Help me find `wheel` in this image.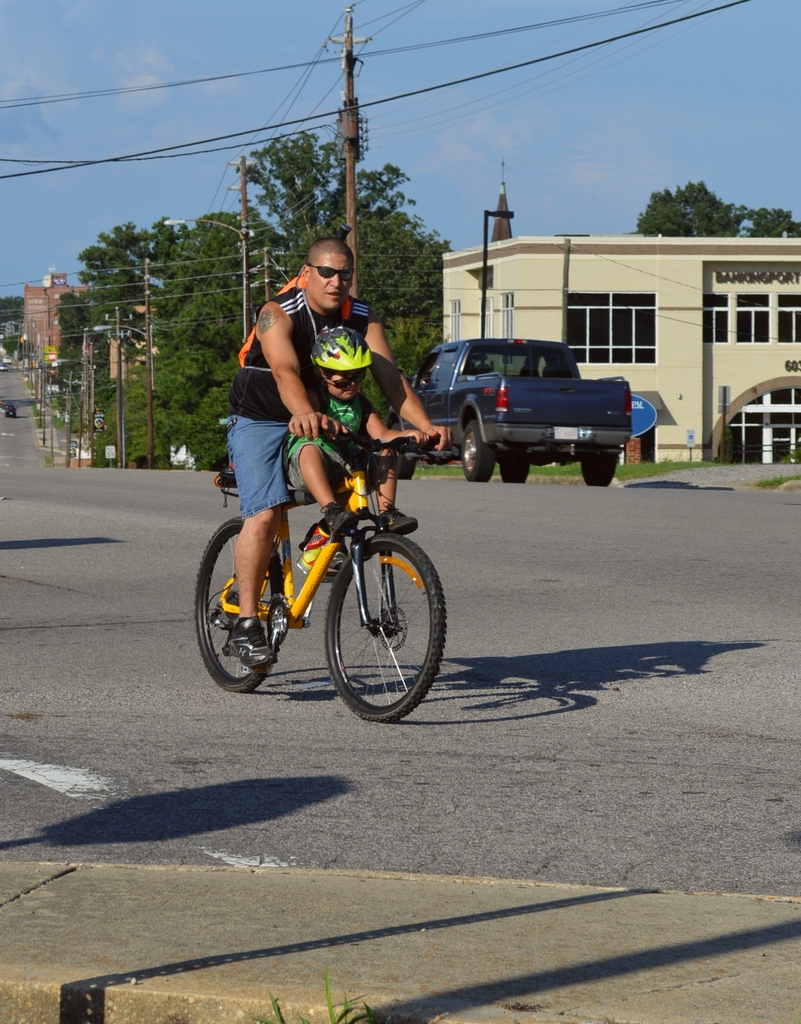
Found it: <box>192,516,284,688</box>.
